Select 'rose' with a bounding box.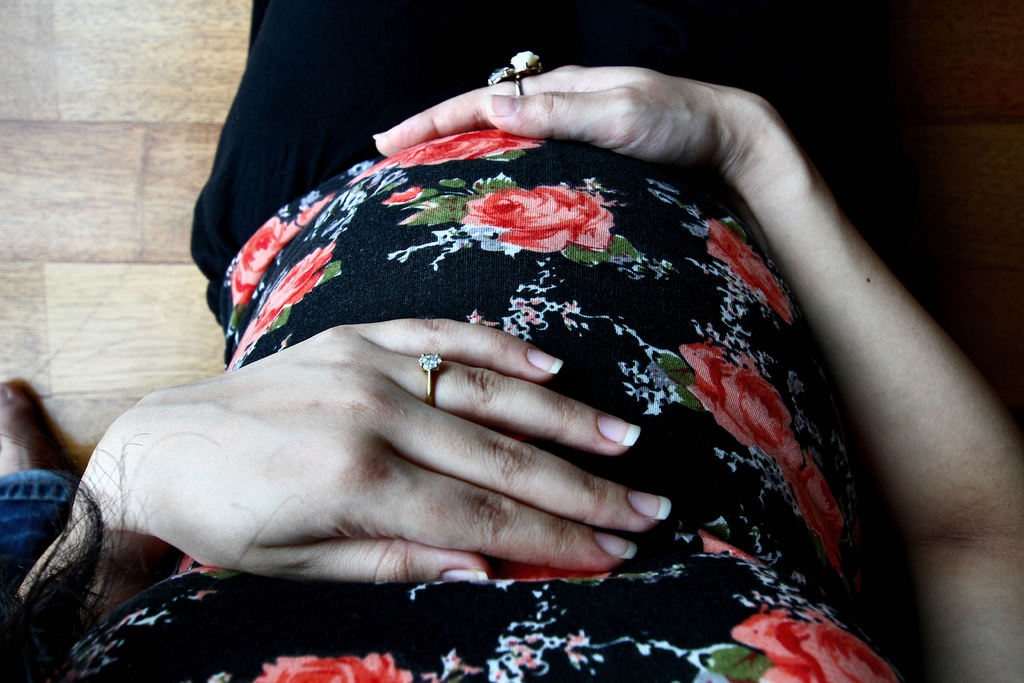
box(382, 186, 420, 206).
